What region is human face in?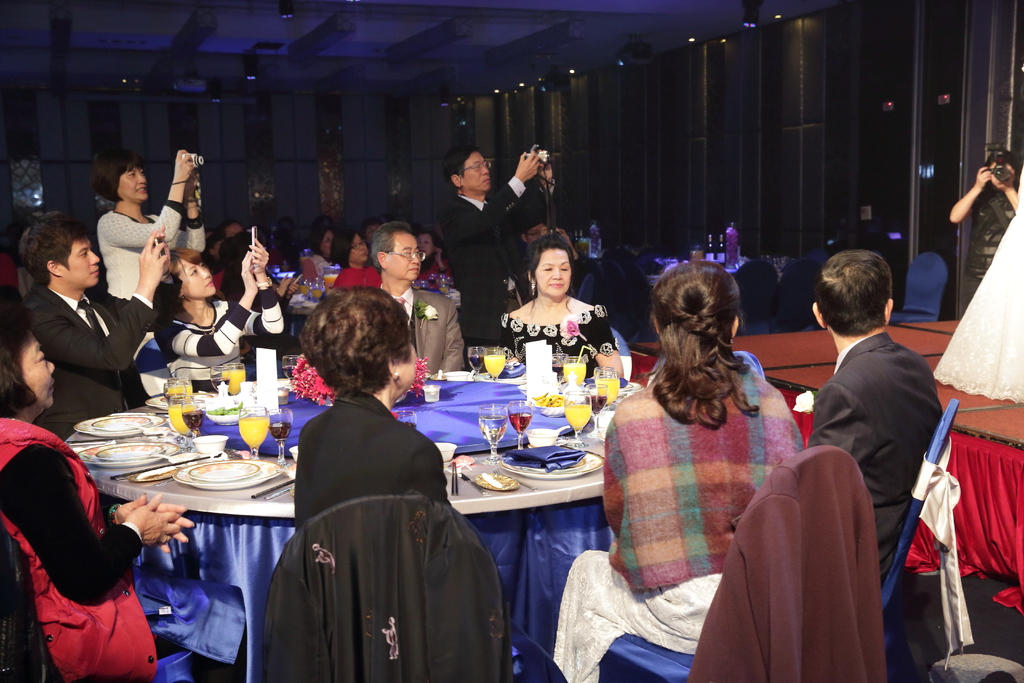
bbox=[118, 164, 145, 206].
